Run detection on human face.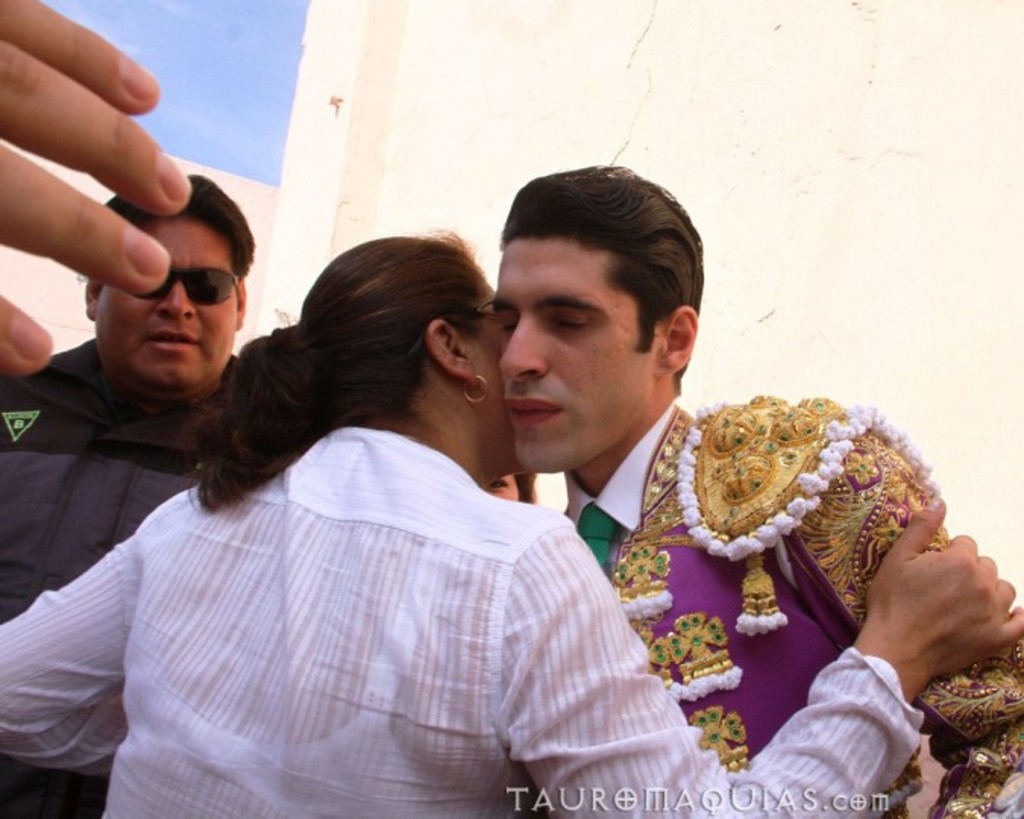
Result: Rect(93, 217, 238, 388).
